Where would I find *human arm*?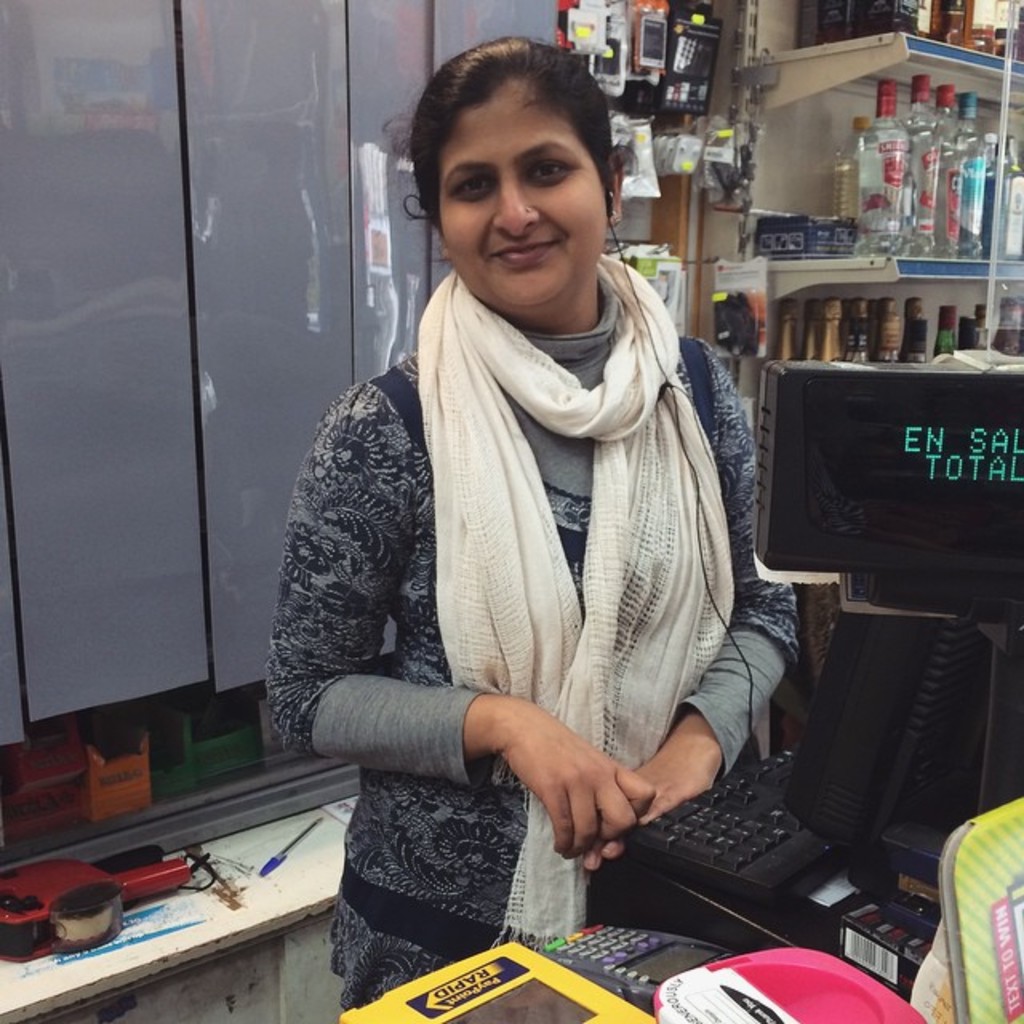
At 581:341:802:870.
